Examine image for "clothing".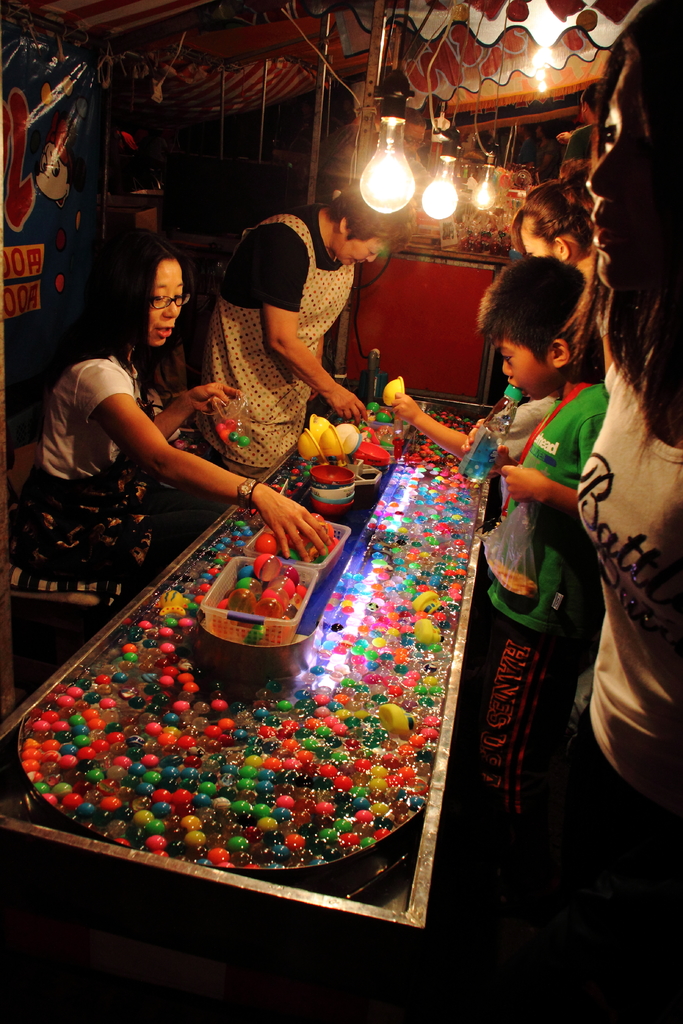
Examination result: 579 330 682 1023.
